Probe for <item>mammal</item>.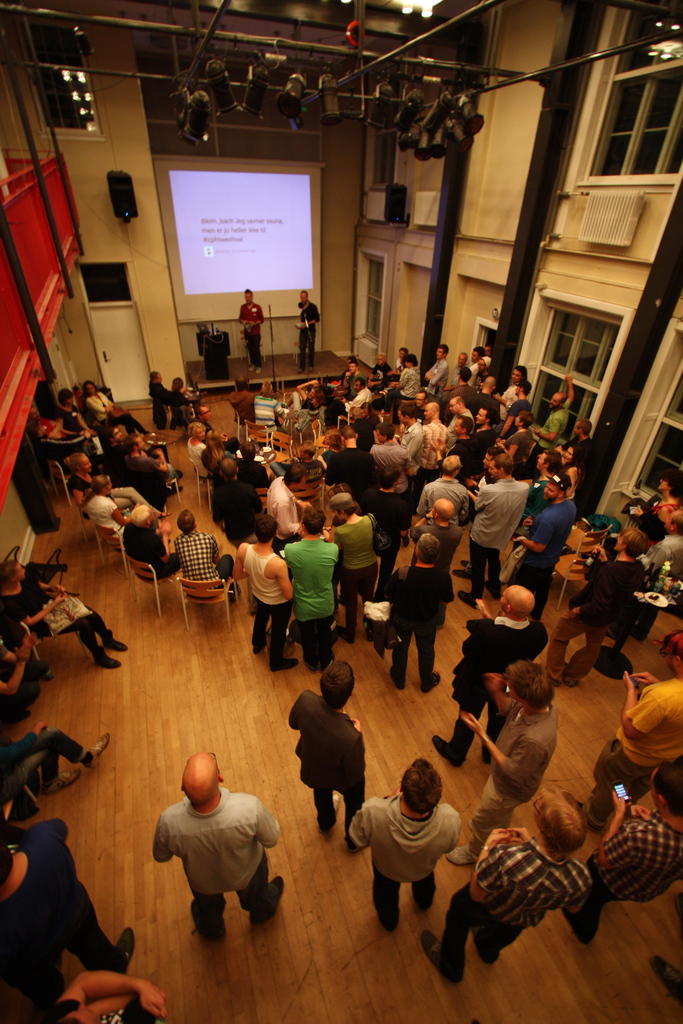
Probe result: region(266, 439, 324, 488).
